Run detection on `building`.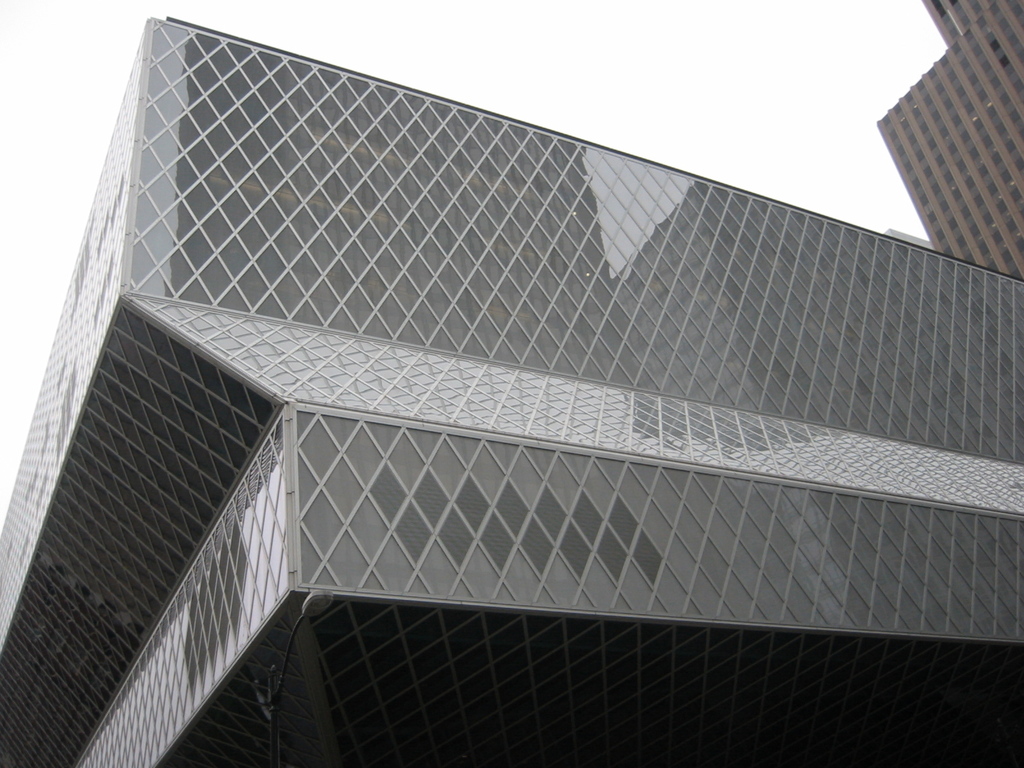
Result: (0, 0, 1023, 767).
